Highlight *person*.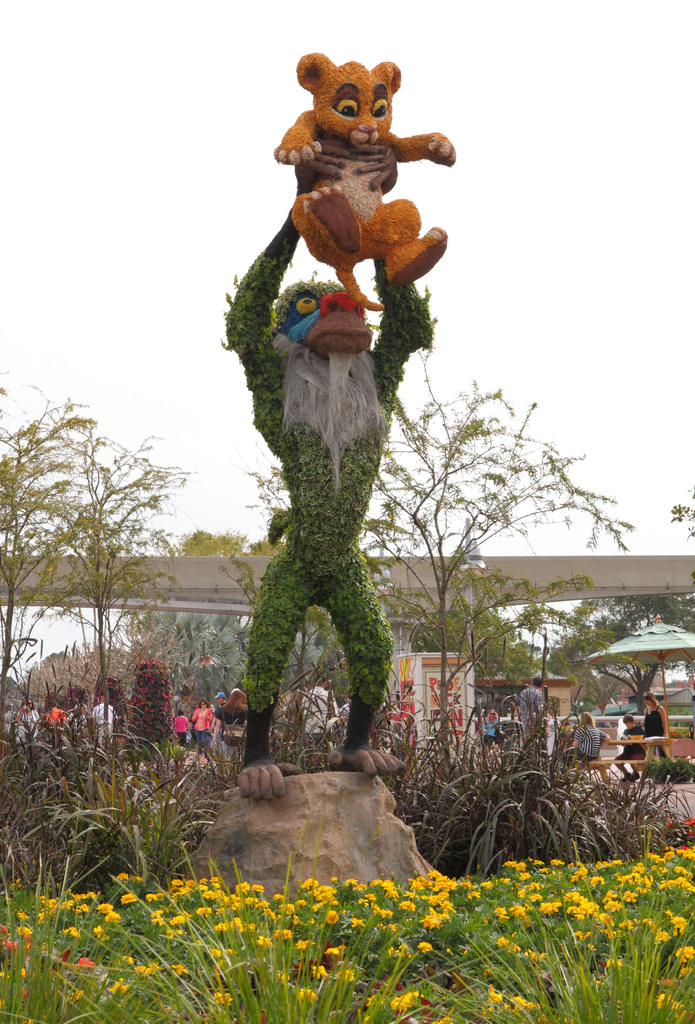
Highlighted region: select_region(570, 715, 600, 762).
